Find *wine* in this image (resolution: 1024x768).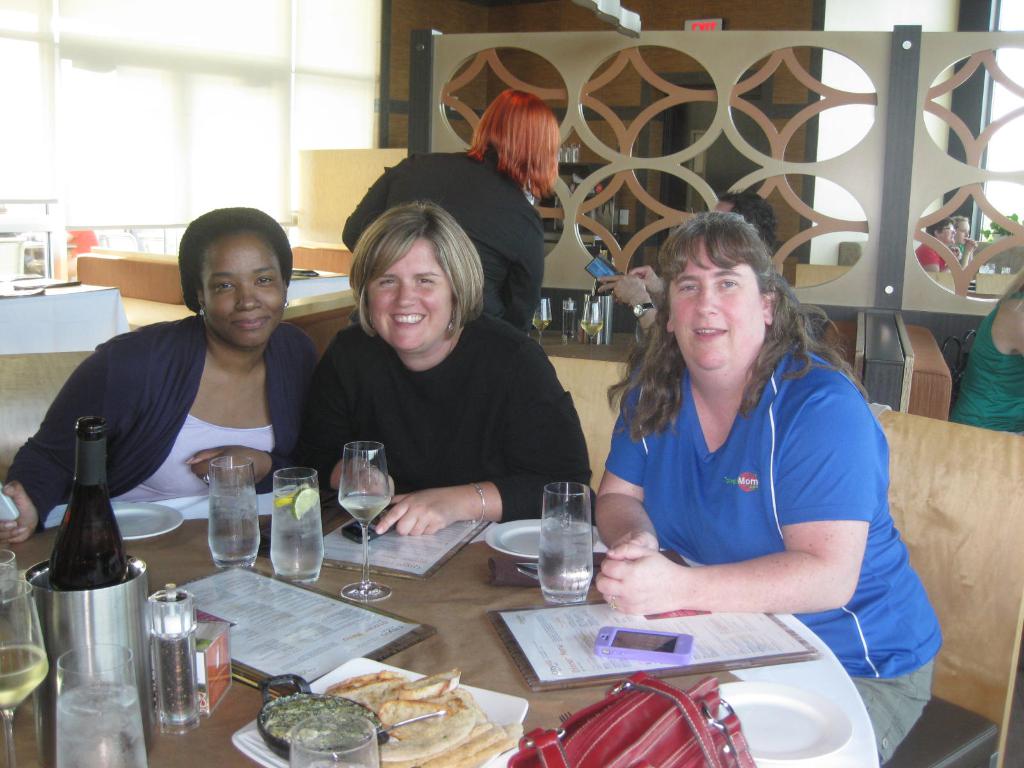
[left=49, top=419, right=131, bottom=593].
